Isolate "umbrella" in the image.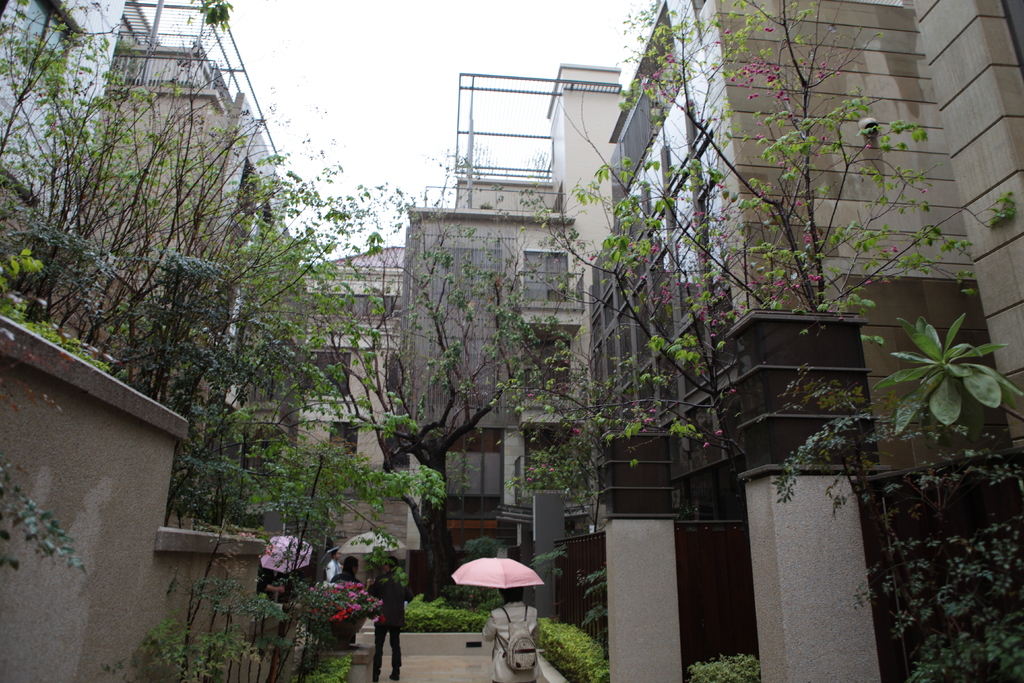
Isolated region: x1=450, y1=557, x2=544, y2=591.
